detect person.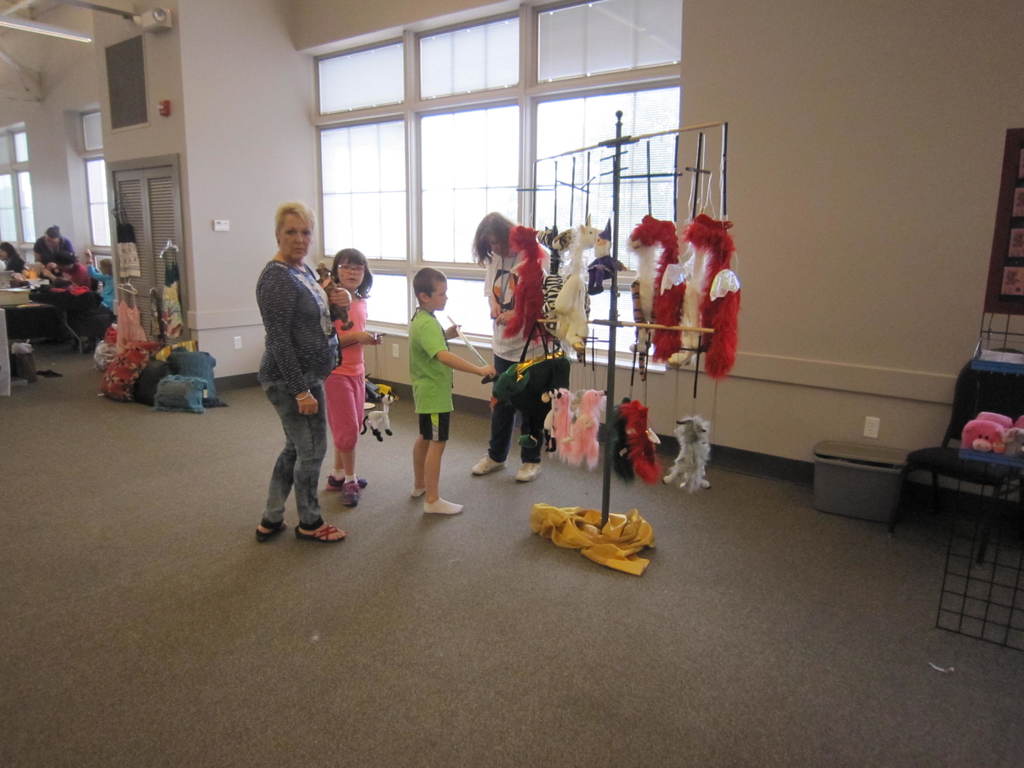
Detected at detection(82, 249, 114, 335).
